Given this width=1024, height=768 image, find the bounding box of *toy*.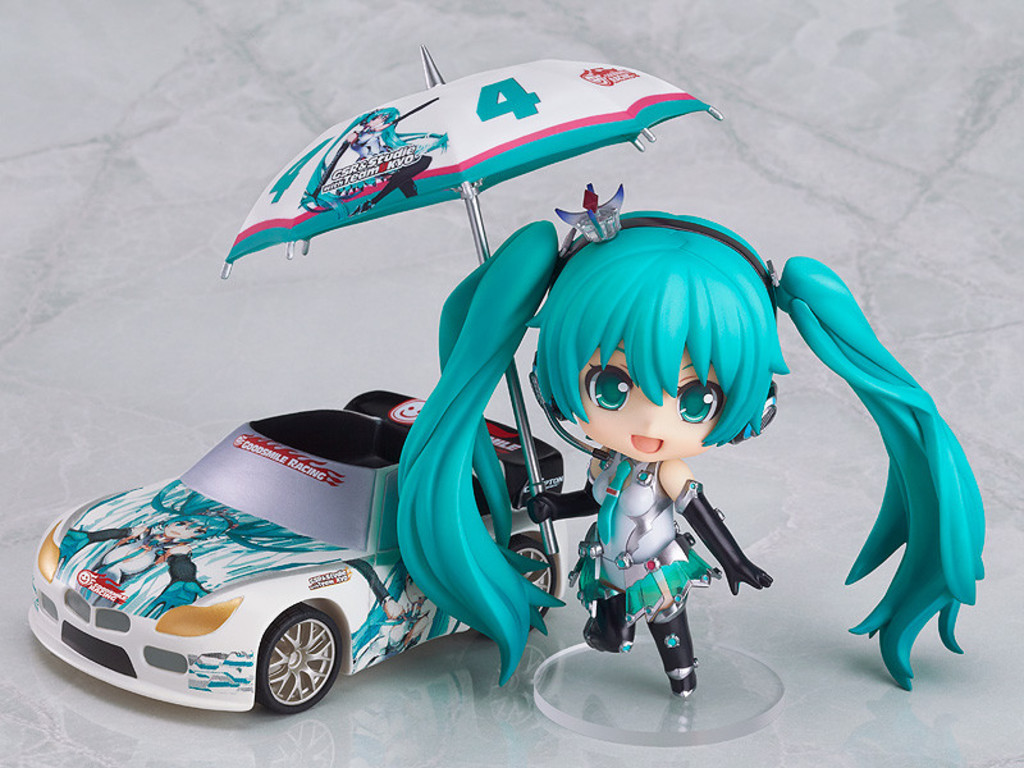
region(29, 379, 588, 731).
